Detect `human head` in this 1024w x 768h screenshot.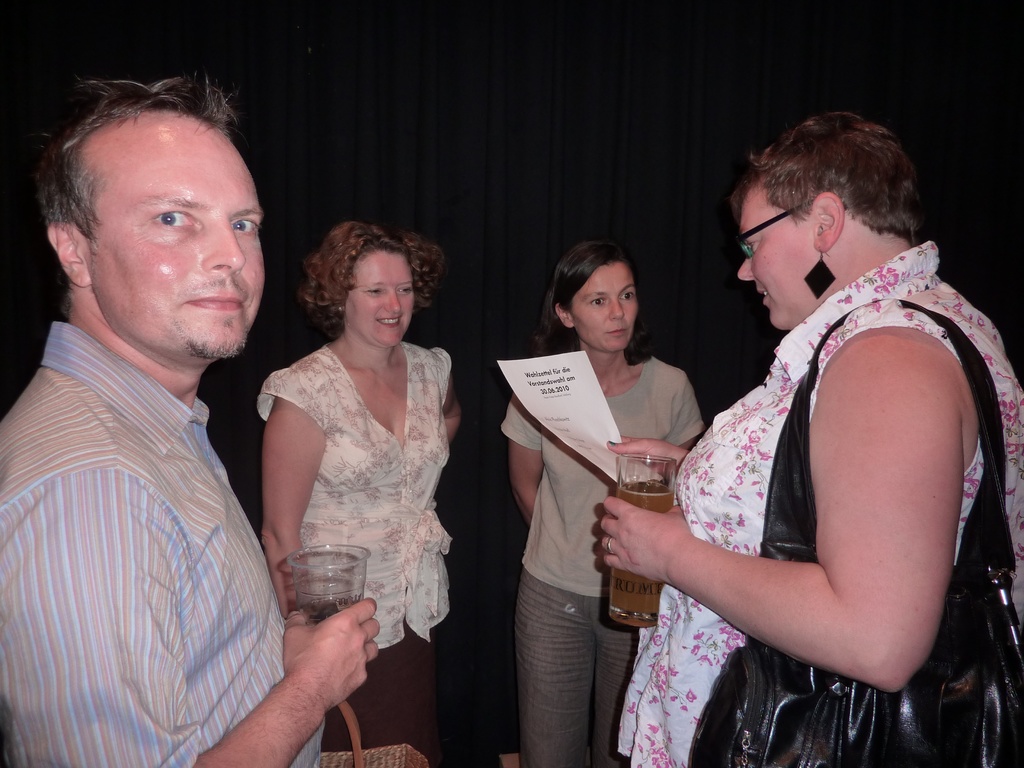
Detection: region(722, 116, 927, 325).
